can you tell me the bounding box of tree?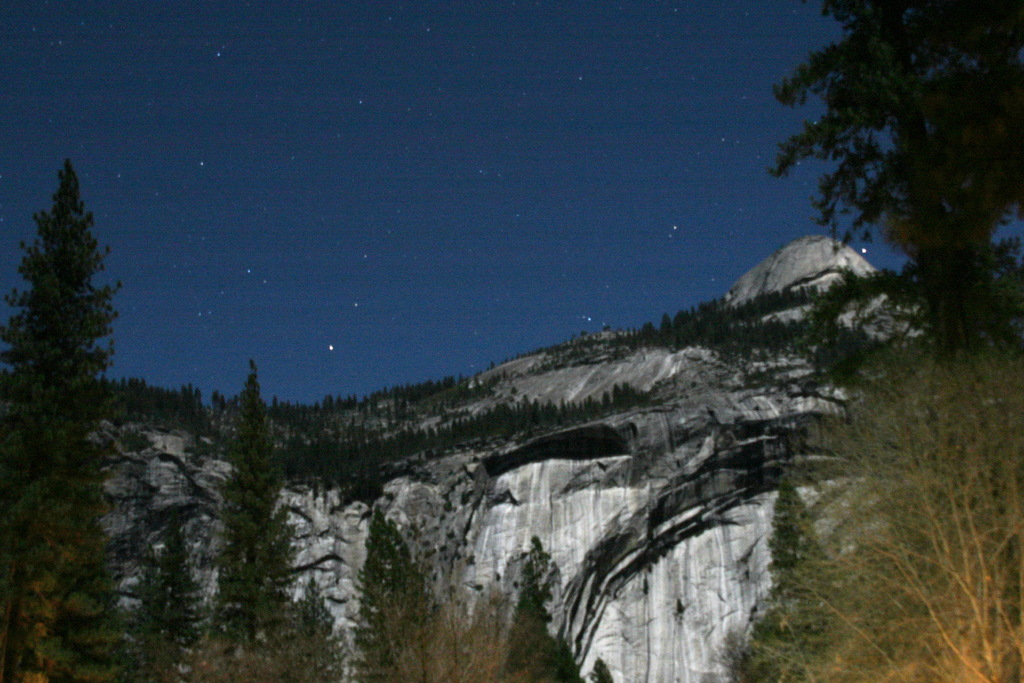
[760, 0, 1017, 406].
